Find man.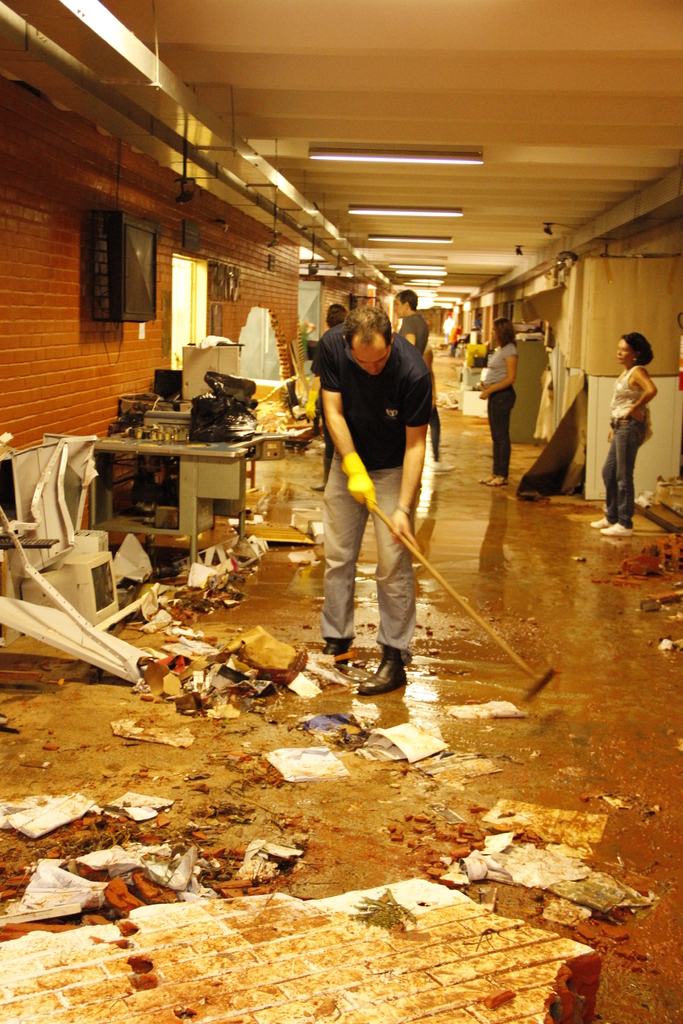
[388,285,429,350].
